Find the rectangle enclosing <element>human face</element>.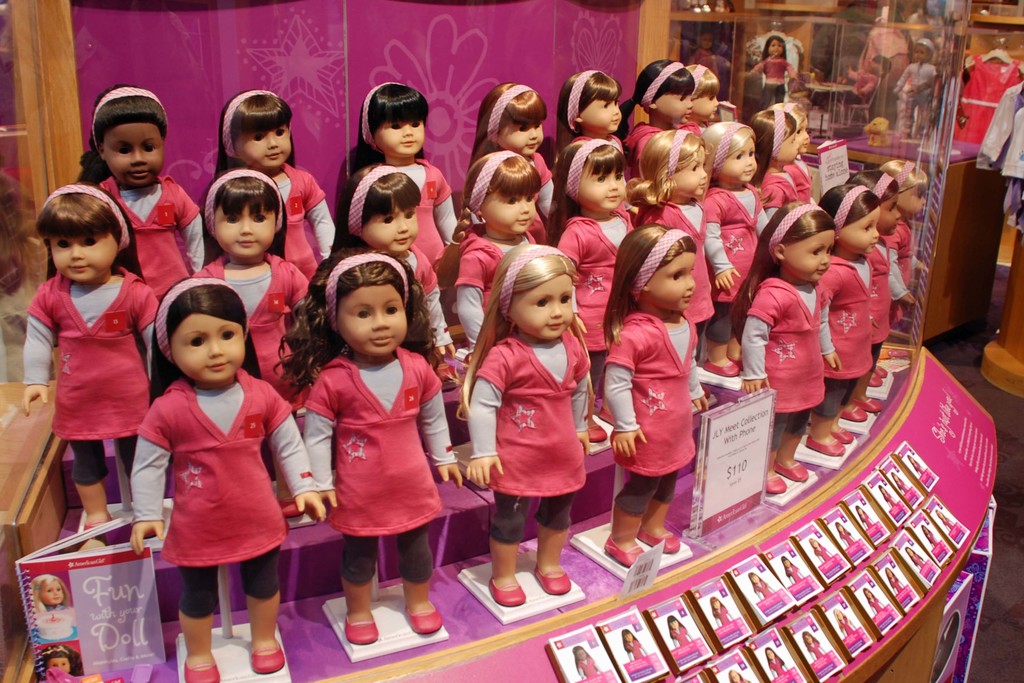
locate(692, 92, 719, 117).
